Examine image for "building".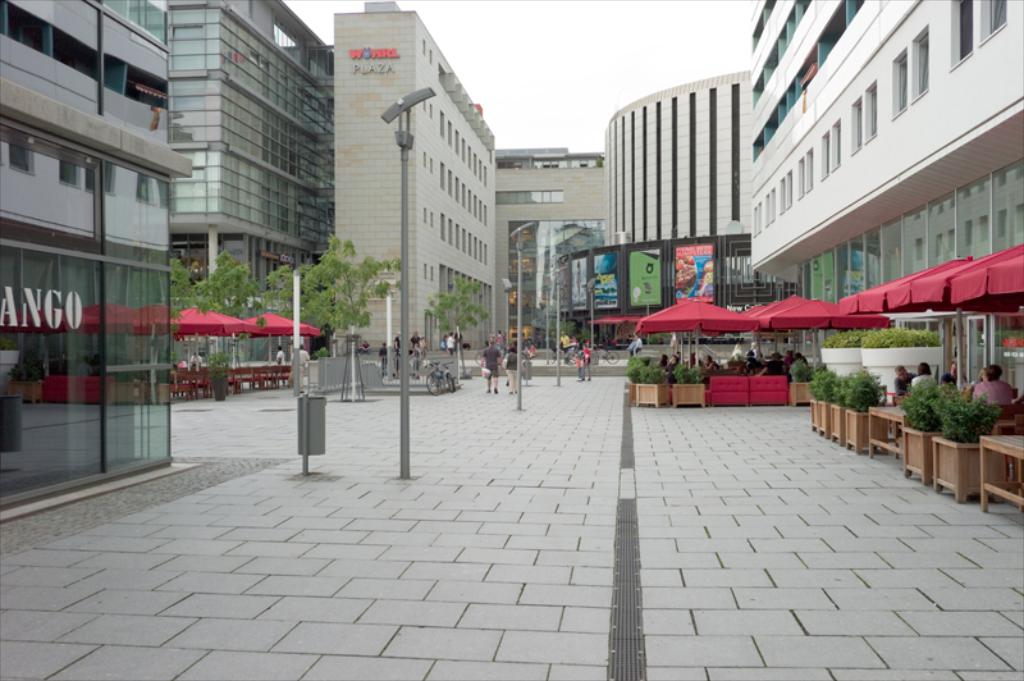
Examination result: {"x1": 498, "y1": 141, "x2": 607, "y2": 356}.
